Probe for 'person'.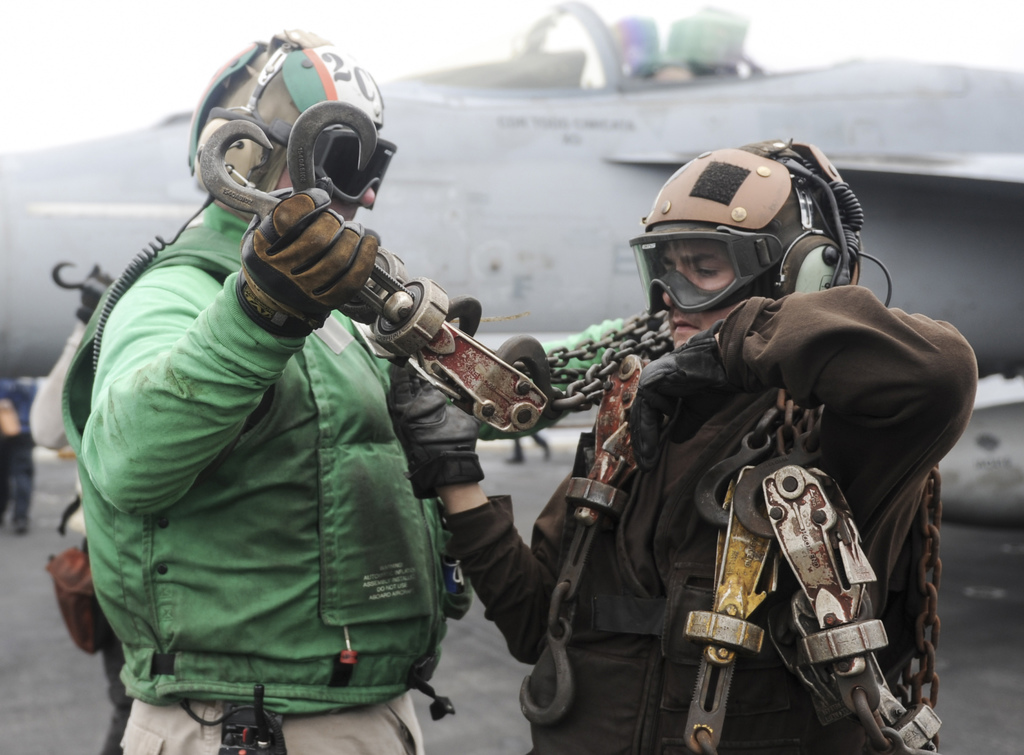
Probe result: {"x1": 61, "y1": 26, "x2": 468, "y2": 754}.
